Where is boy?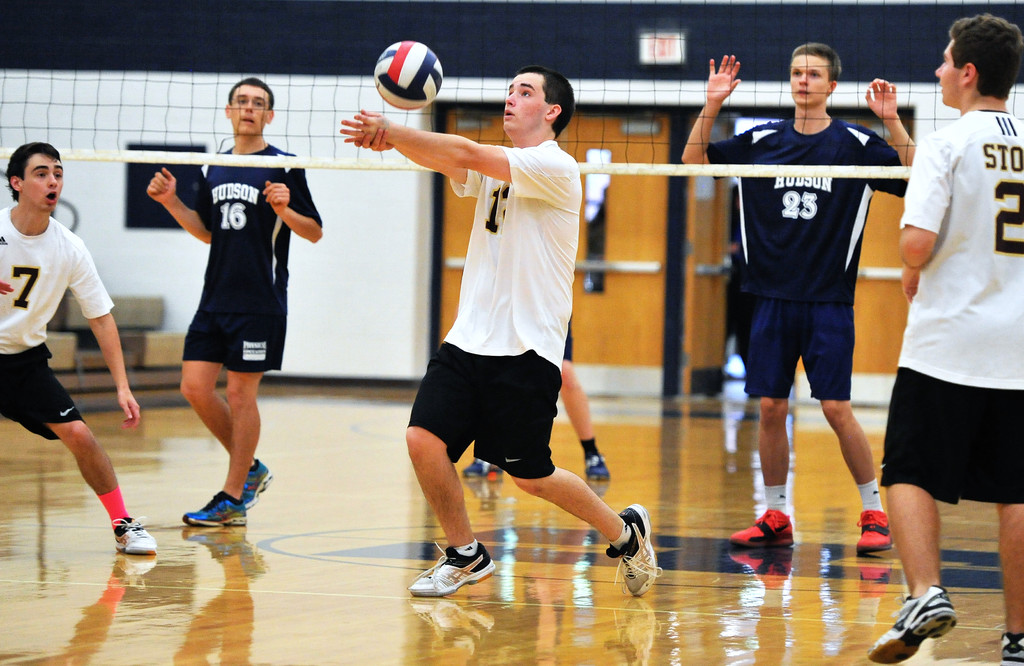
bbox=[140, 72, 323, 548].
